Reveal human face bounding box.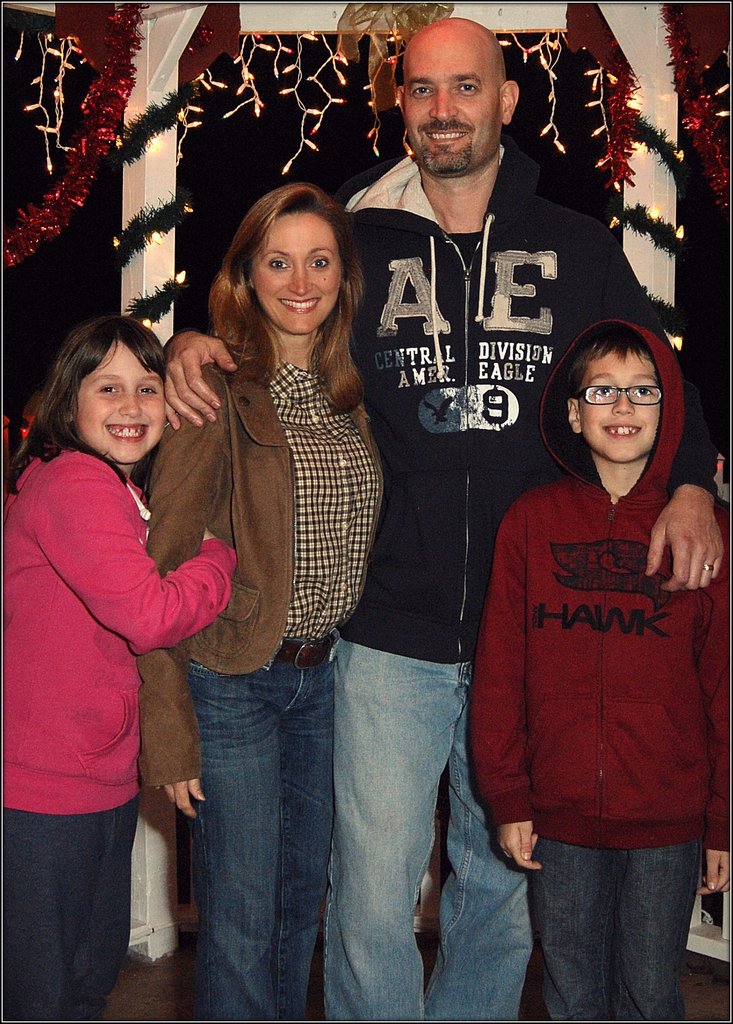
Revealed: [403,34,491,179].
